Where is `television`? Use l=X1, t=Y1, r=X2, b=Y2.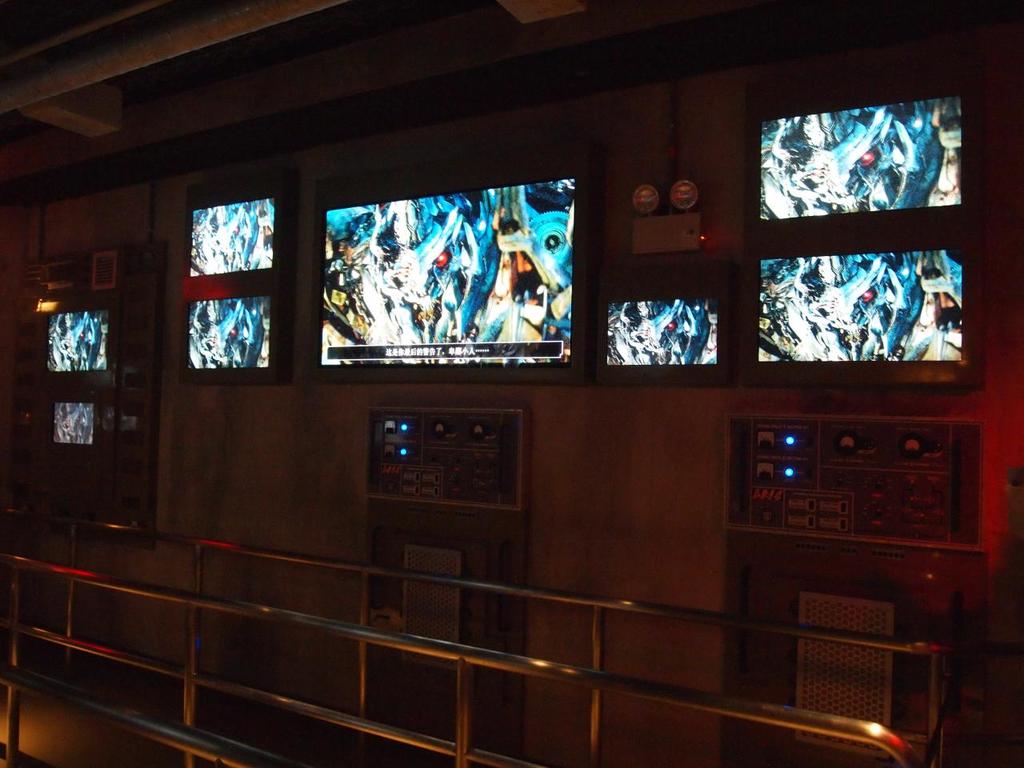
l=601, t=290, r=721, b=364.
